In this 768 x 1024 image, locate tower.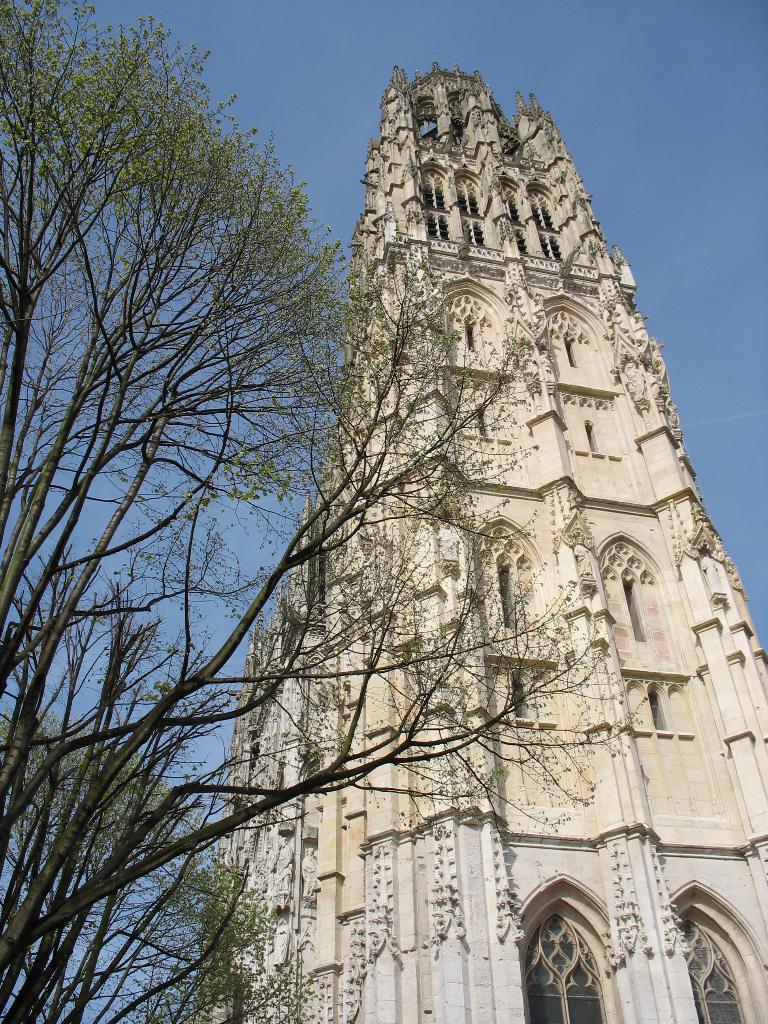
Bounding box: pyautogui.locateOnScreen(109, 39, 746, 973).
